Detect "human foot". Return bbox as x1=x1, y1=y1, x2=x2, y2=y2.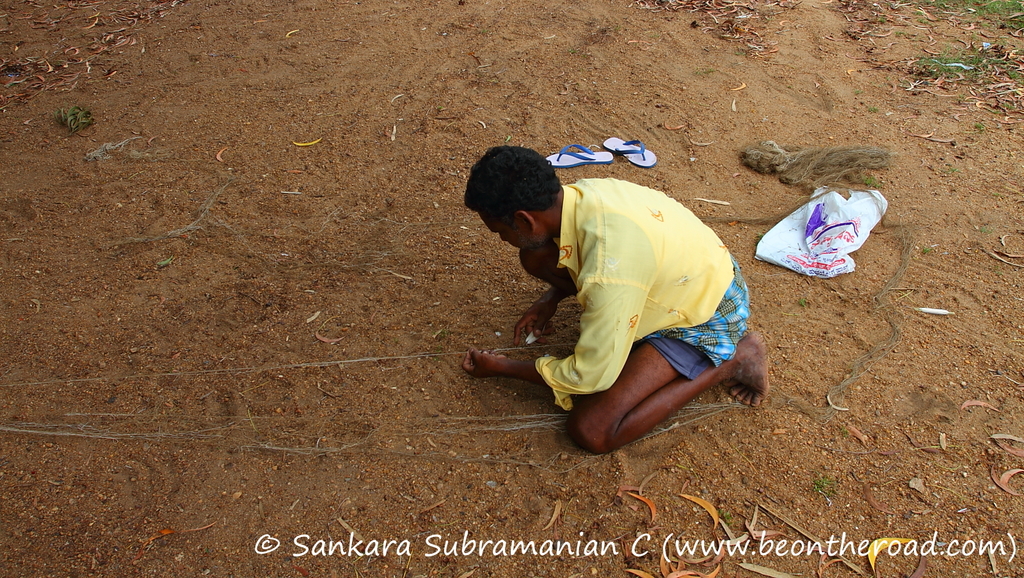
x1=720, y1=328, x2=767, y2=406.
